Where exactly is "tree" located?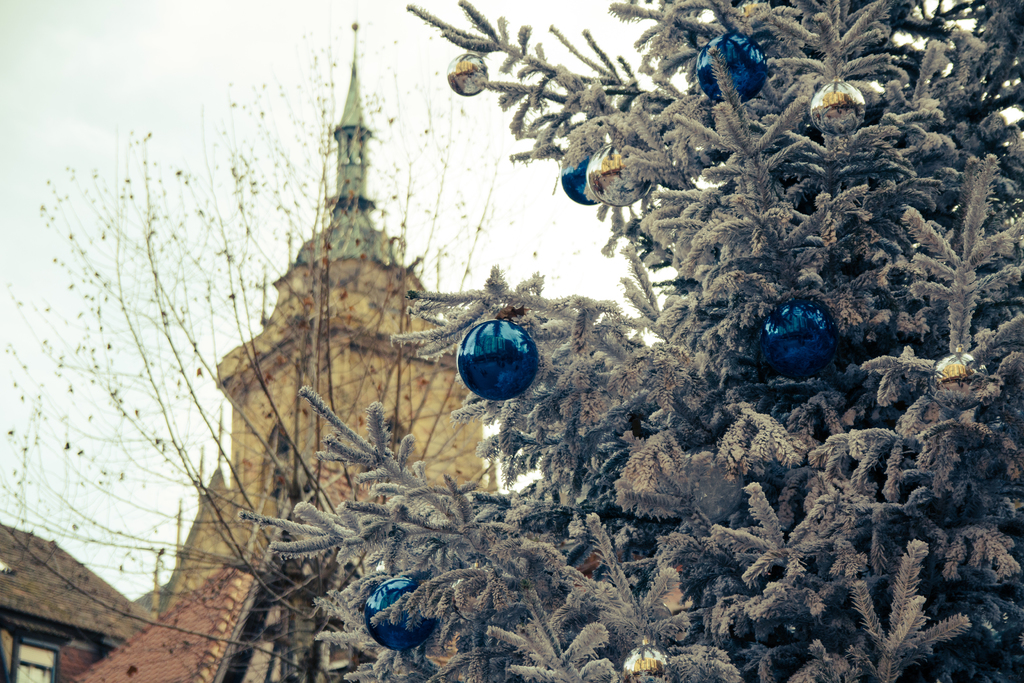
Its bounding box is locate(236, 0, 1023, 682).
